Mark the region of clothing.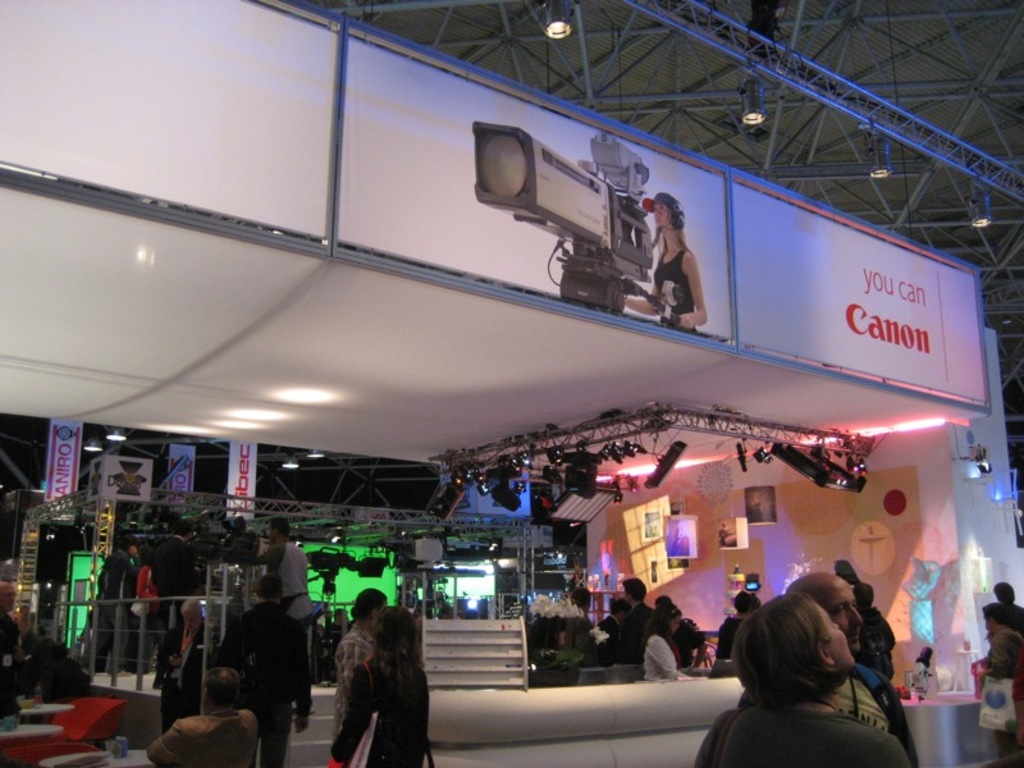
Region: l=234, t=600, r=296, b=756.
